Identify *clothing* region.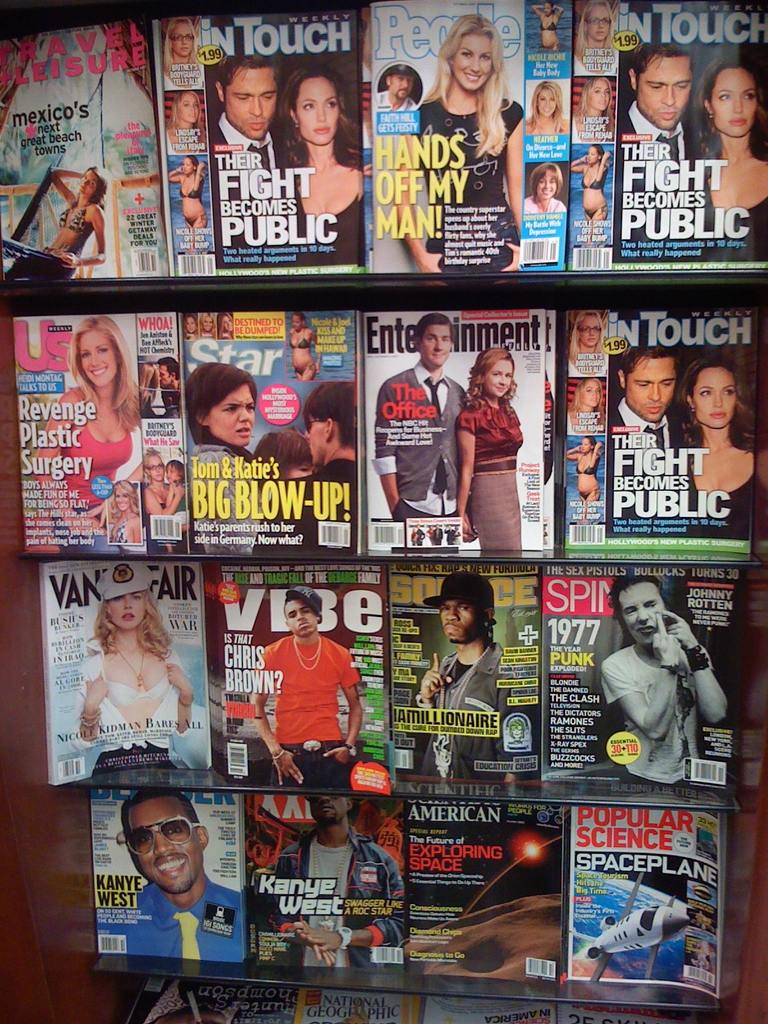
Region: <bbox>93, 874, 243, 961</bbox>.
